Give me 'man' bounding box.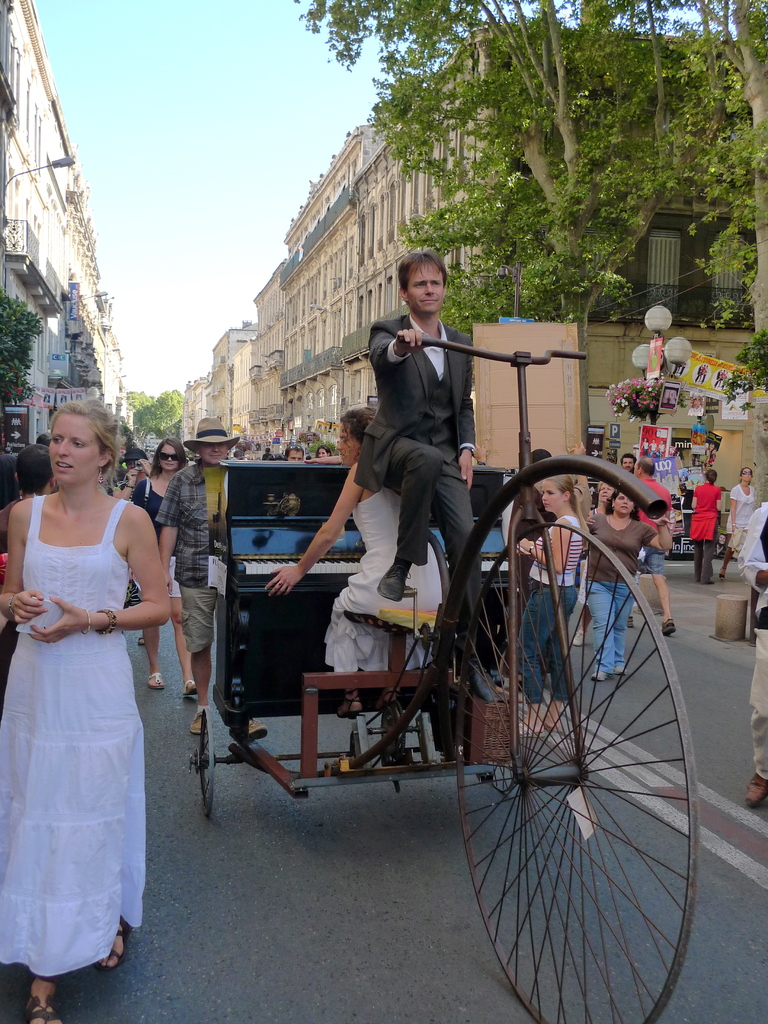
rect(155, 413, 270, 739).
